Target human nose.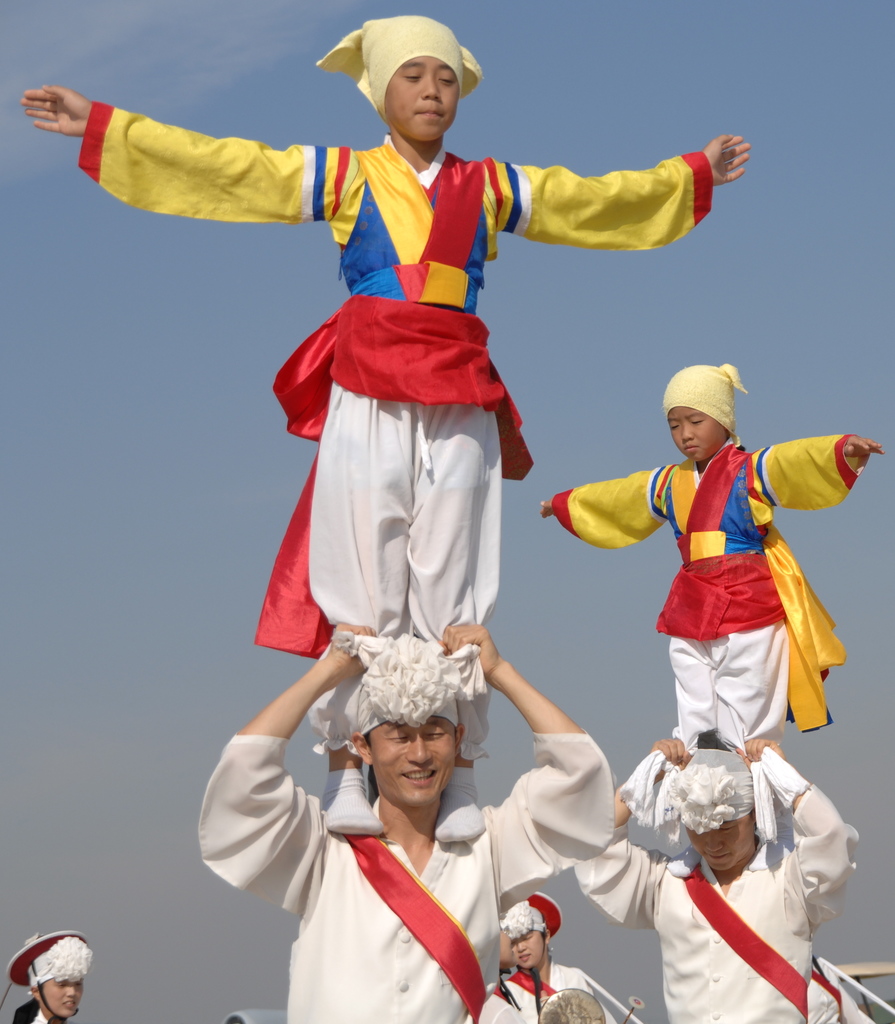
Target region: <region>683, 422, 693, 444</region>.
